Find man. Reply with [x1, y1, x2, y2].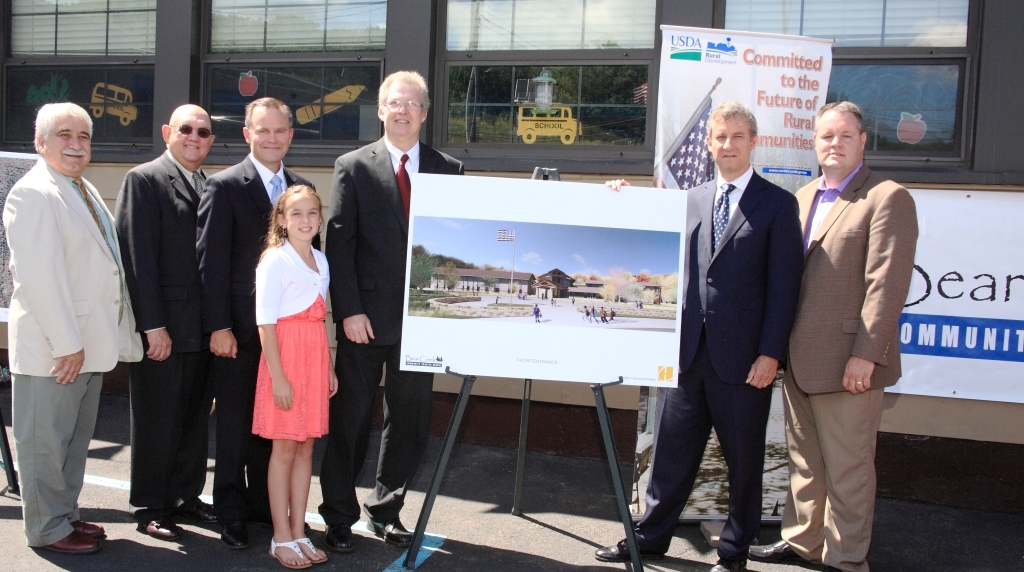
[323, 66, 466, 546].
